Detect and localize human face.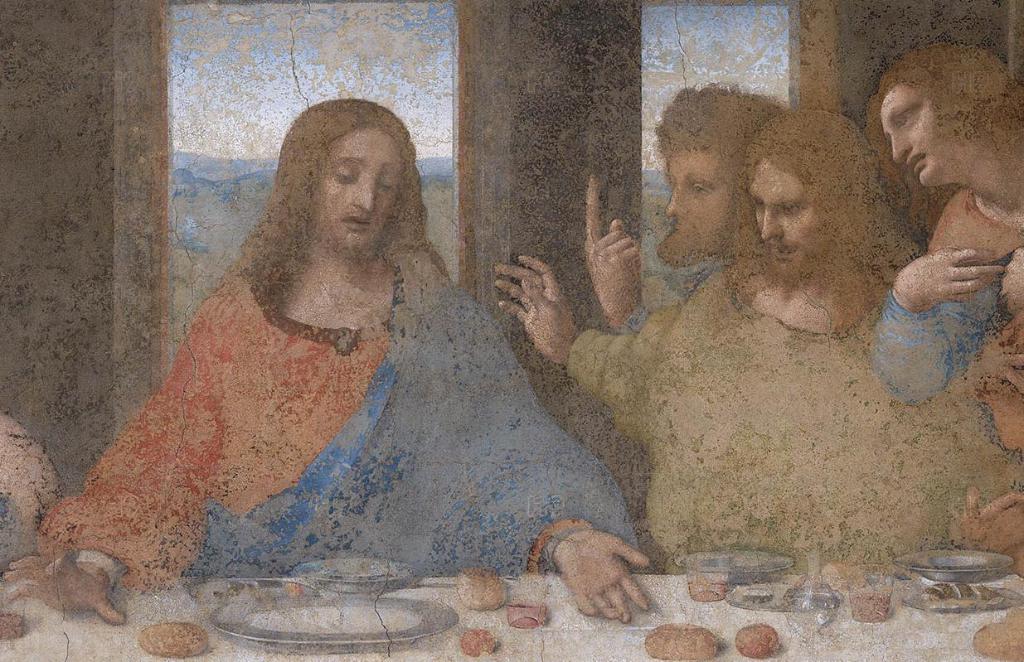
Localized at locate(875, 83, 955, 190).
